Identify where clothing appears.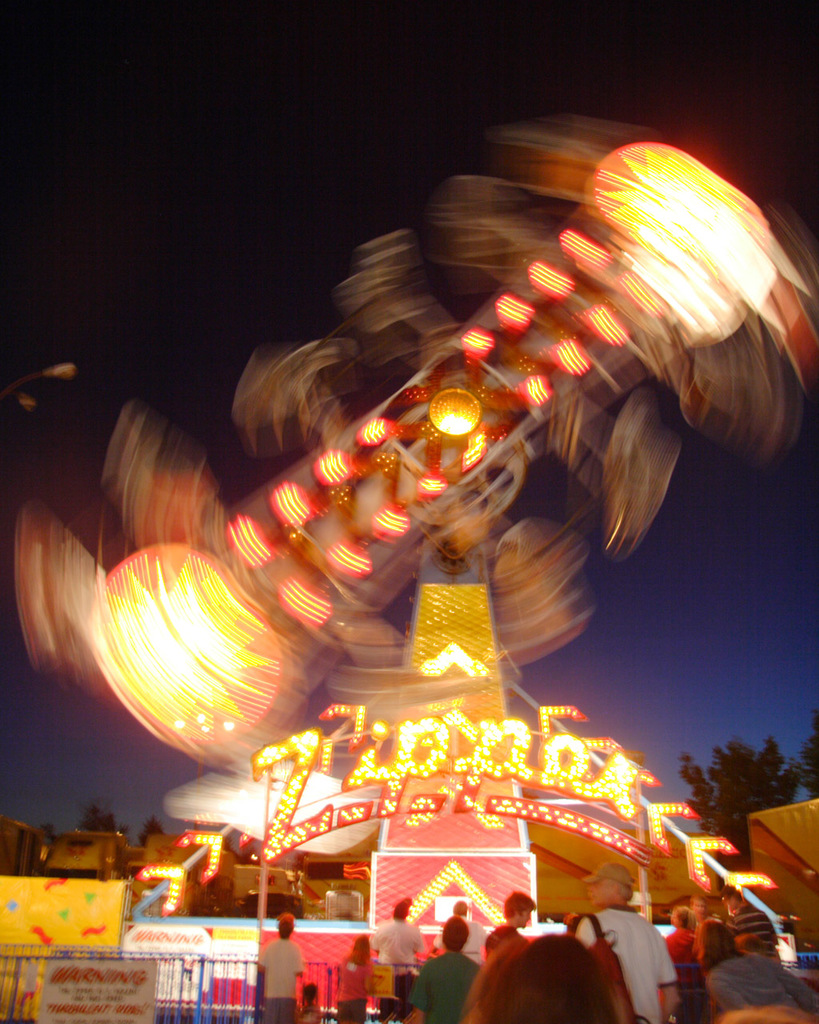
Appears at BBox(661, 932, 696, 1014).
